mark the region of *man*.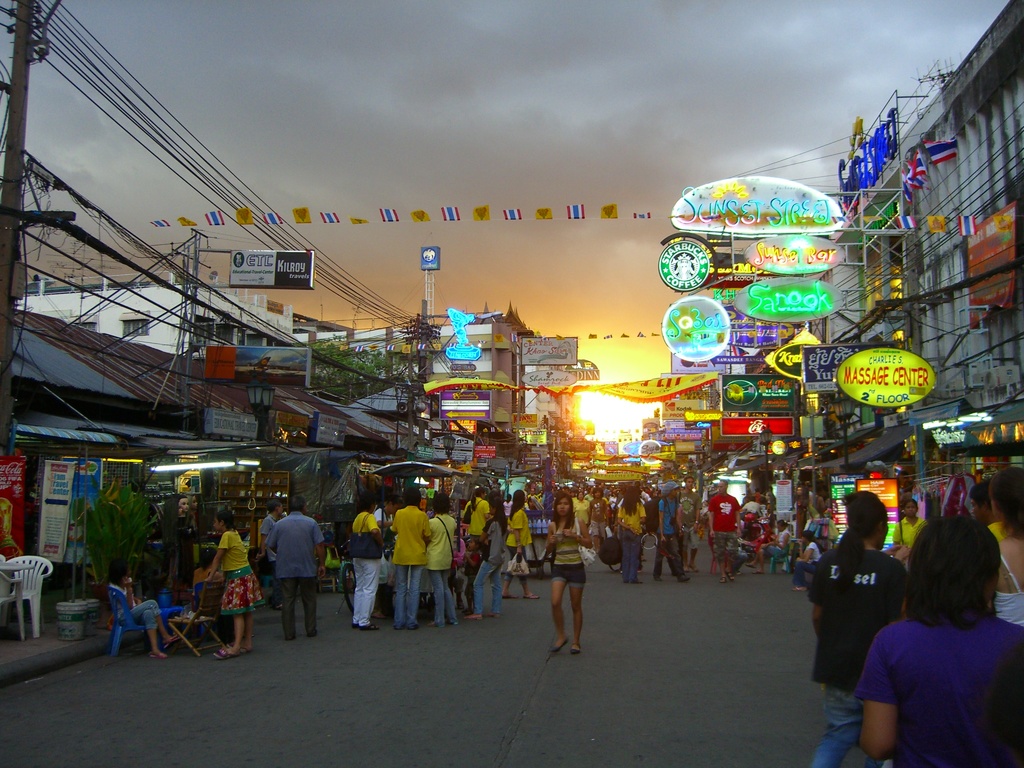
Region: Rect(260, 500, 284, 558).
